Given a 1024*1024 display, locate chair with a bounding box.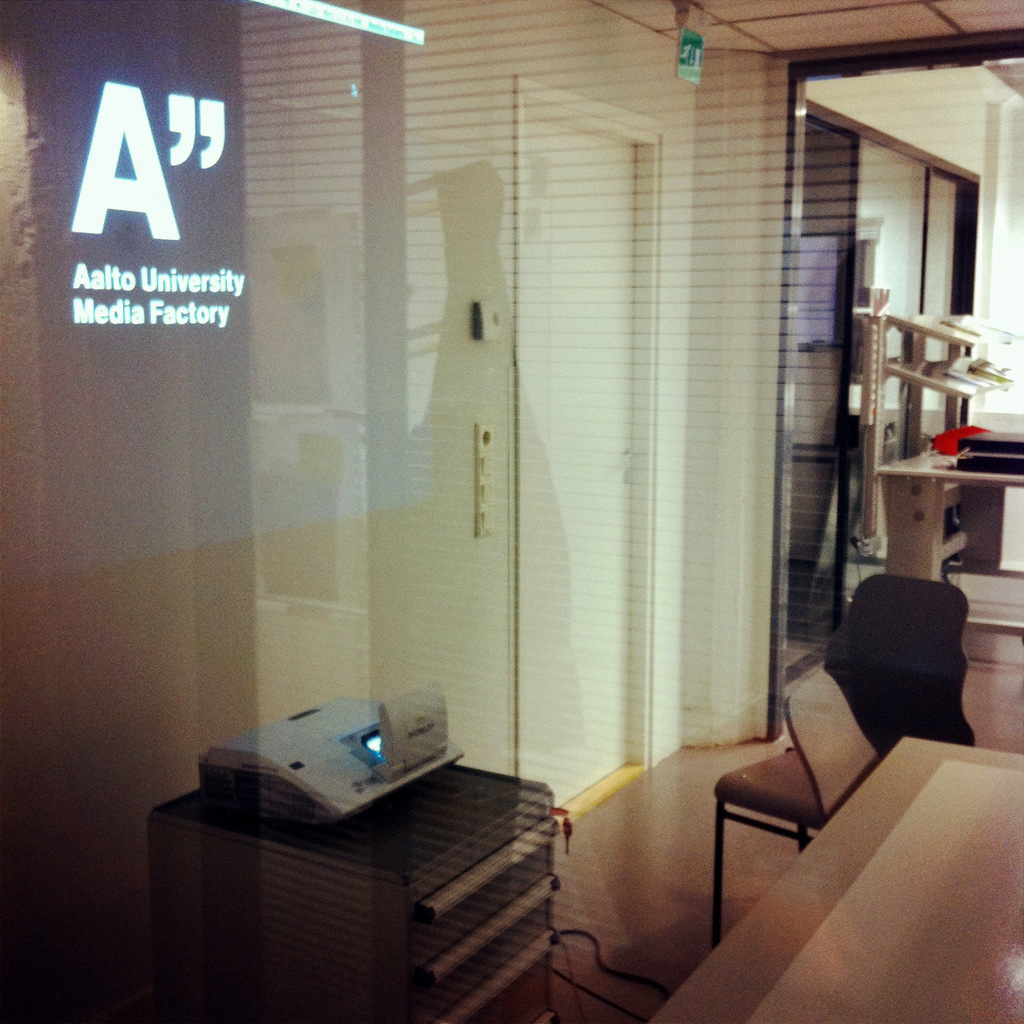
Located: select_region(704, 569, 980, 945).
